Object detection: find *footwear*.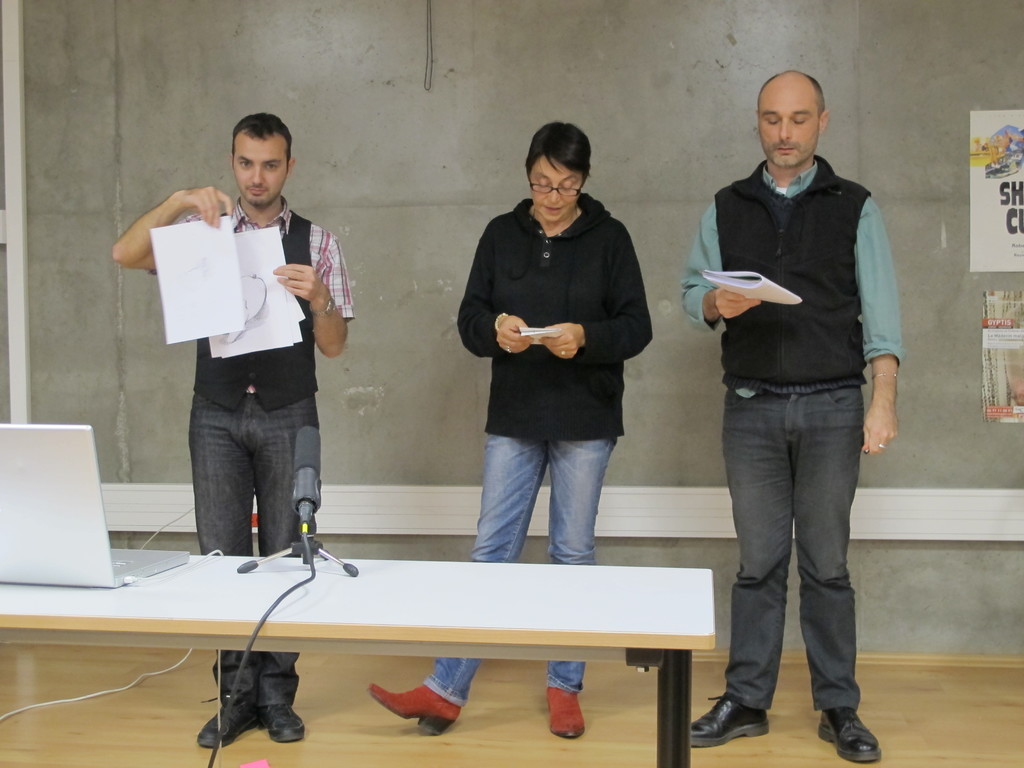
detection(545, 685, 584, 737).
